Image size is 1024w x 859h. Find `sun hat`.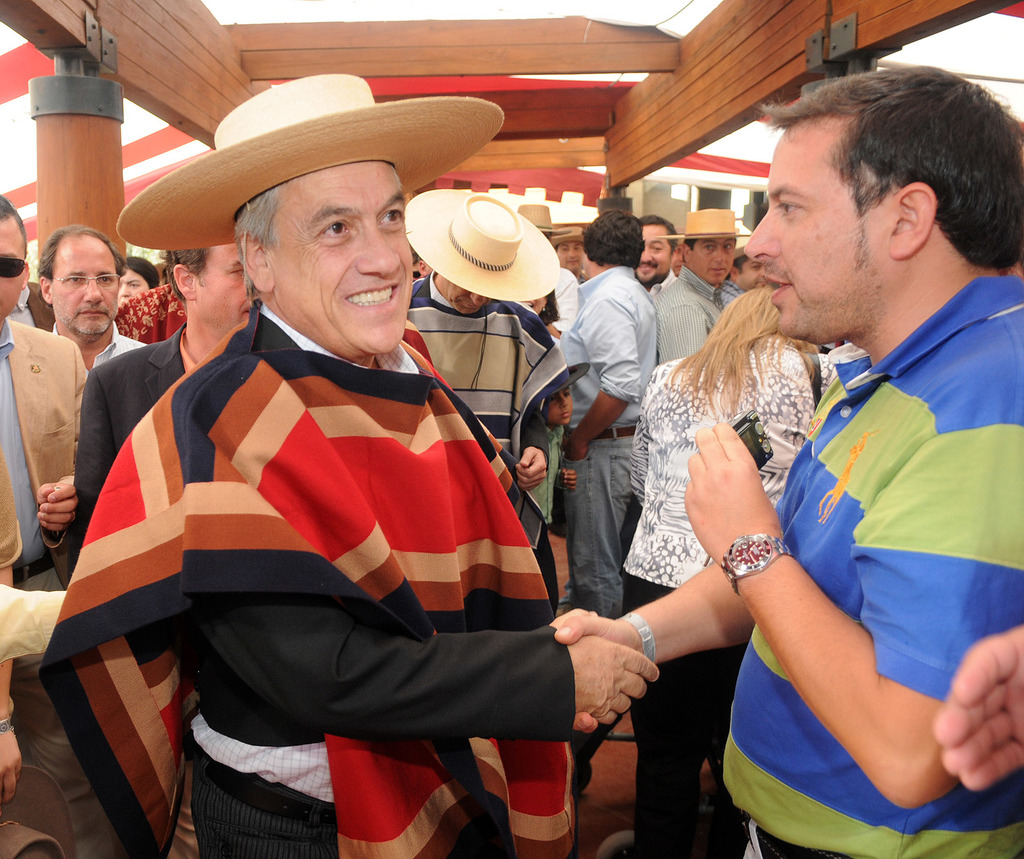
pyautogui.locateOnScreen(119, 69, 506, 249).
